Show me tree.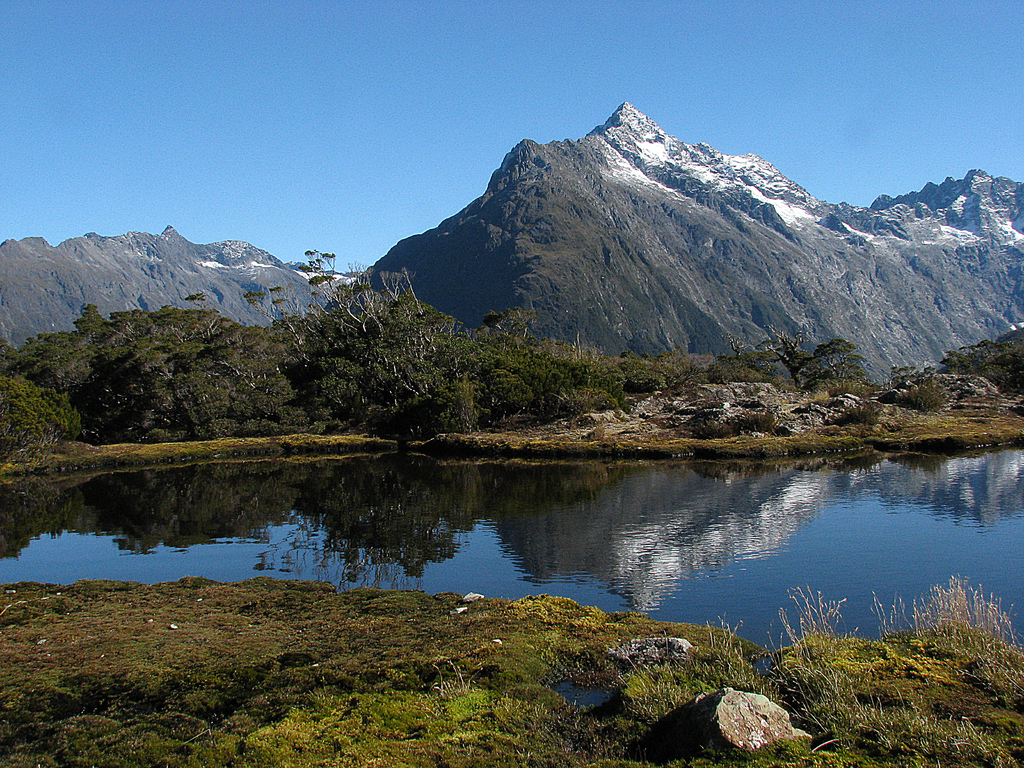
tree is here: 0 340 81 465.
